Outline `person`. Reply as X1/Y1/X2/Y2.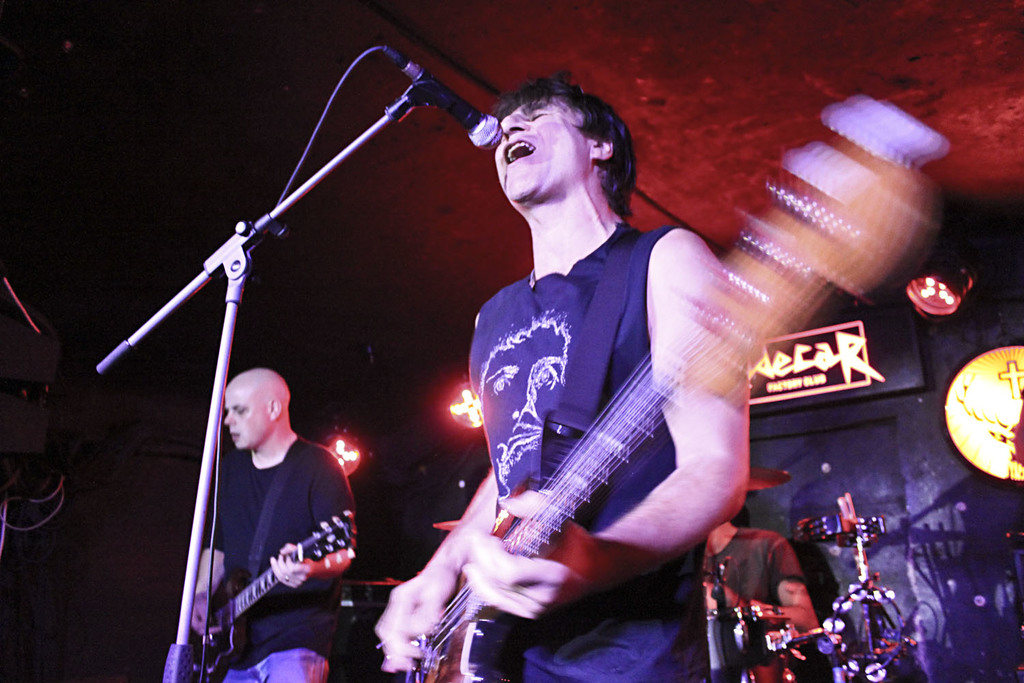
700/518/822/682.
